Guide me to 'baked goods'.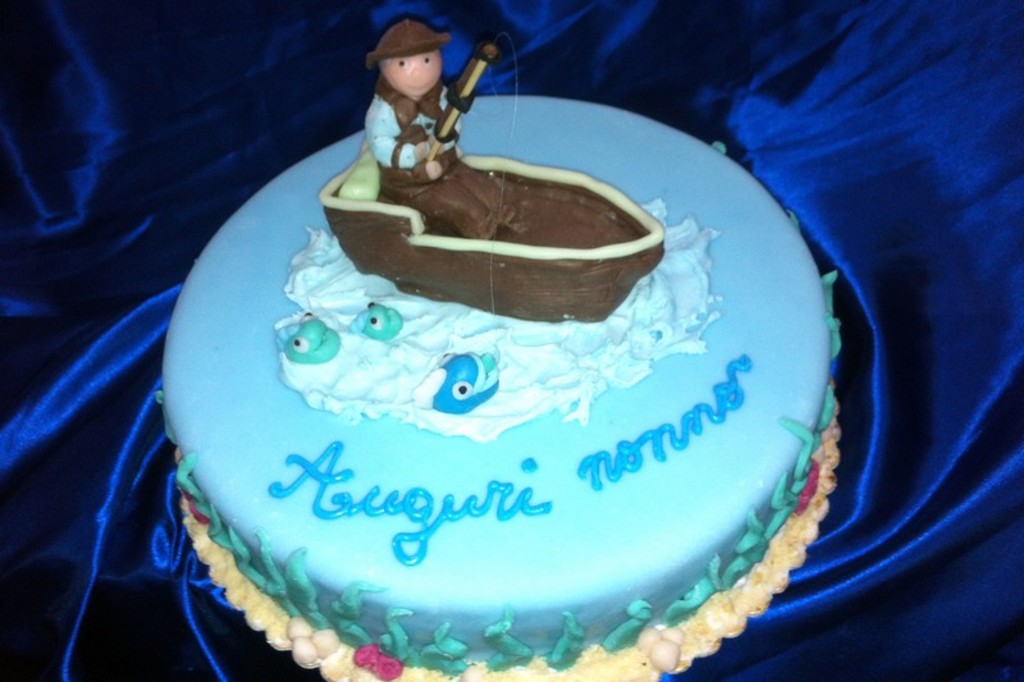
Guidance: 166:182:850:665.
